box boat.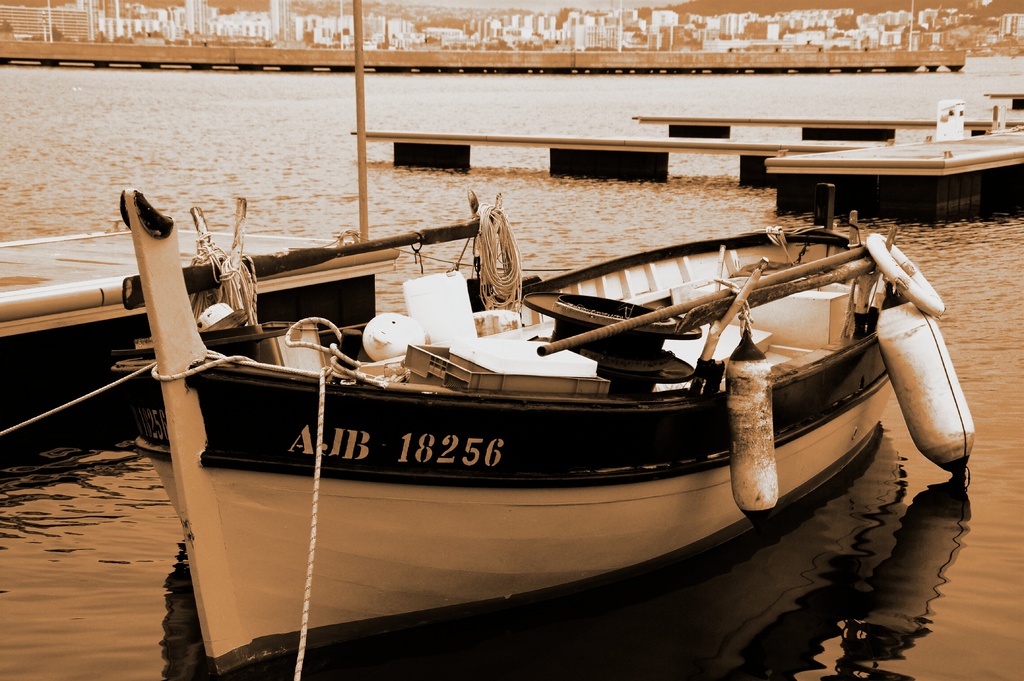
box=[71, 125, 954, 662].
